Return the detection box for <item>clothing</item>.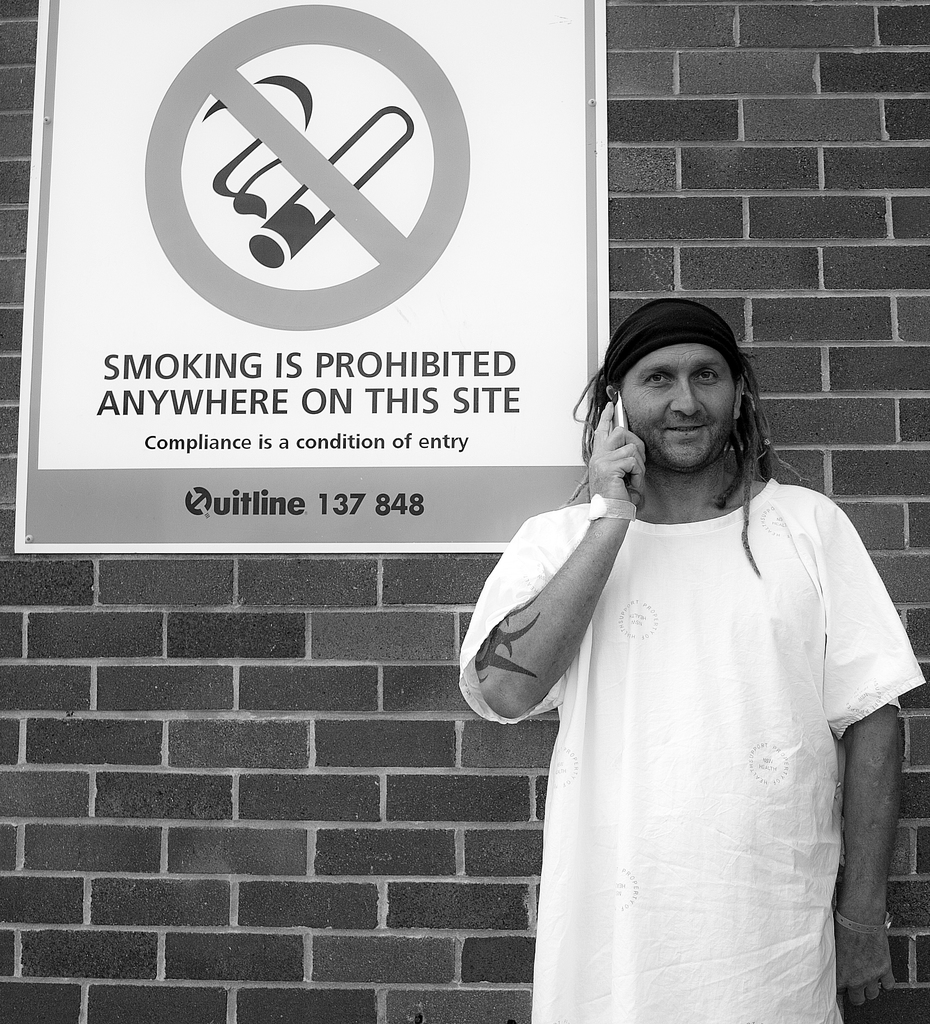
box=[473, 417, 910, 988].
